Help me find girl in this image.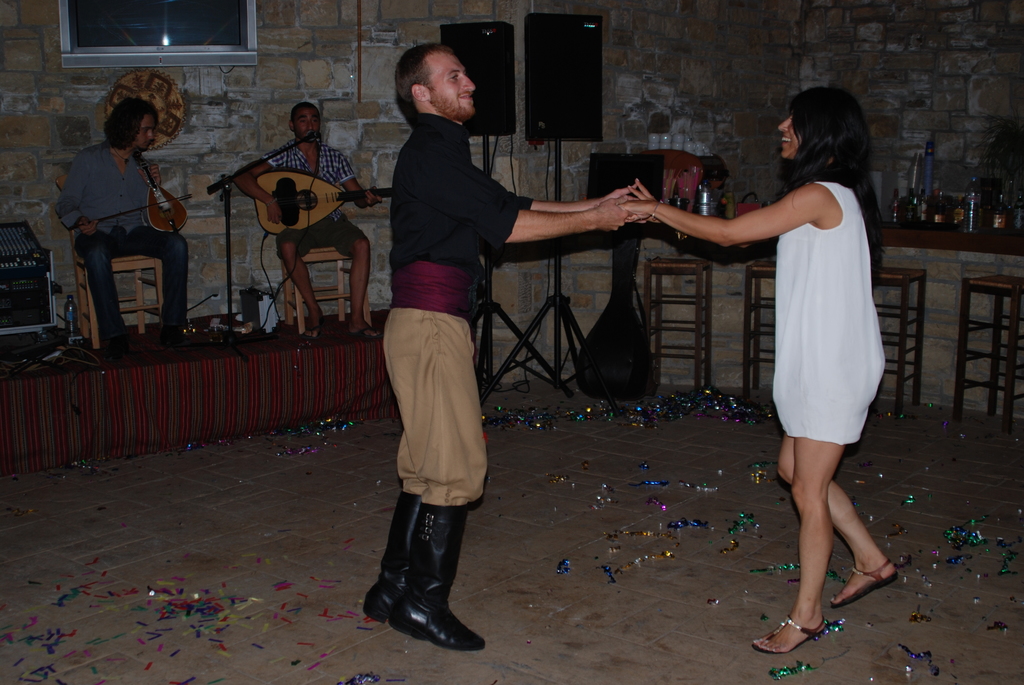
Found it: <box>616,87,905,652</box>.
